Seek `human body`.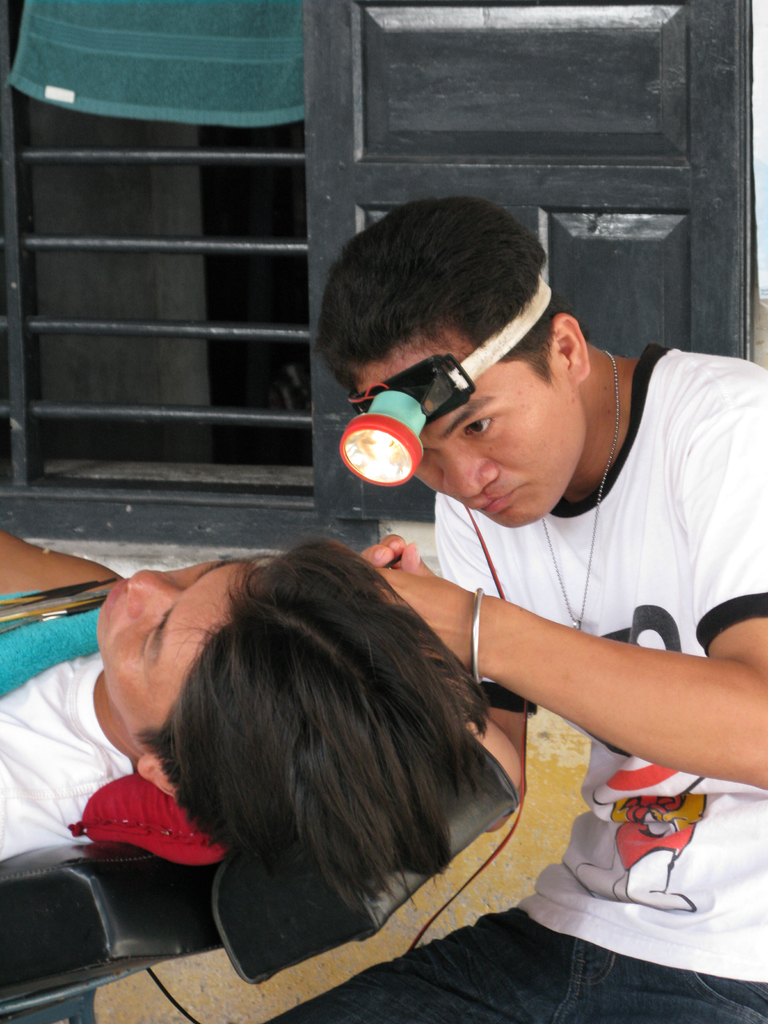
(0,527,134,867).
